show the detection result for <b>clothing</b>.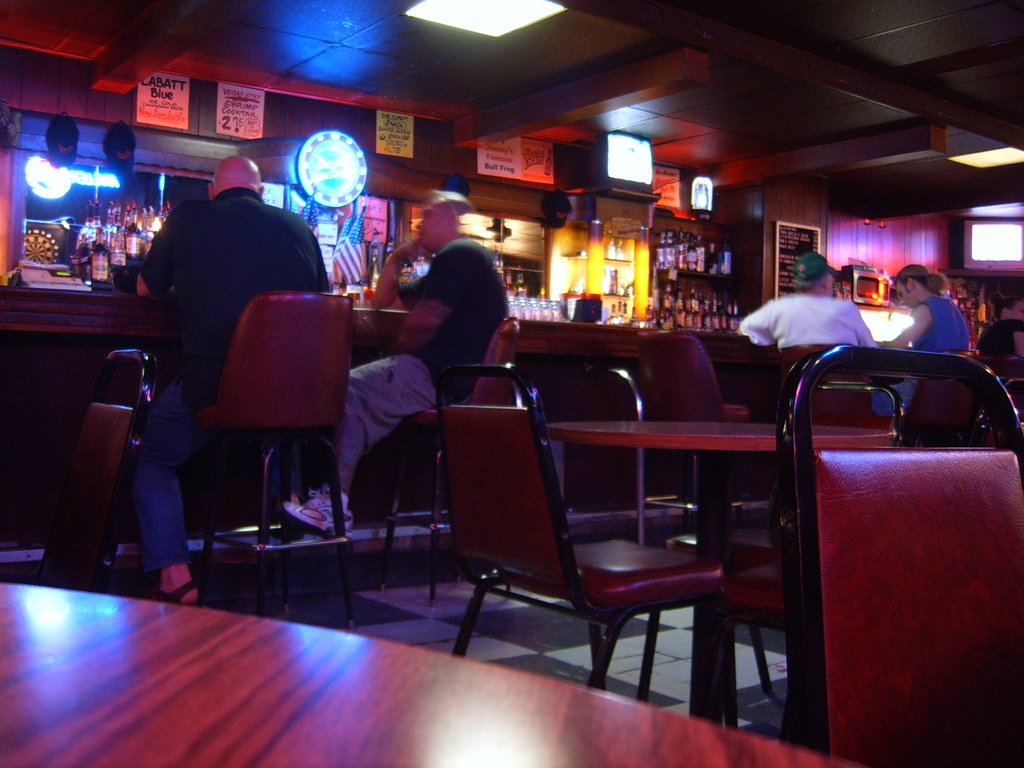
left=328, top=237, right=519, bottom=487.
